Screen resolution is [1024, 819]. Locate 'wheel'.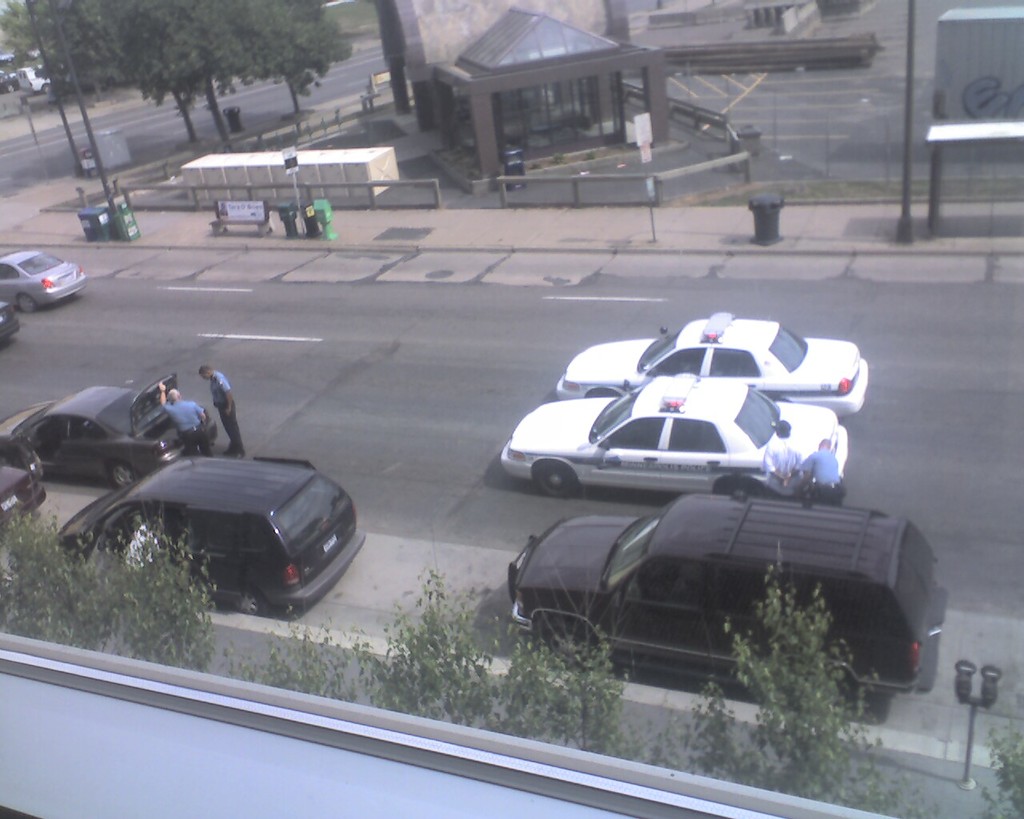
detection(530, 454, 578, 499).
